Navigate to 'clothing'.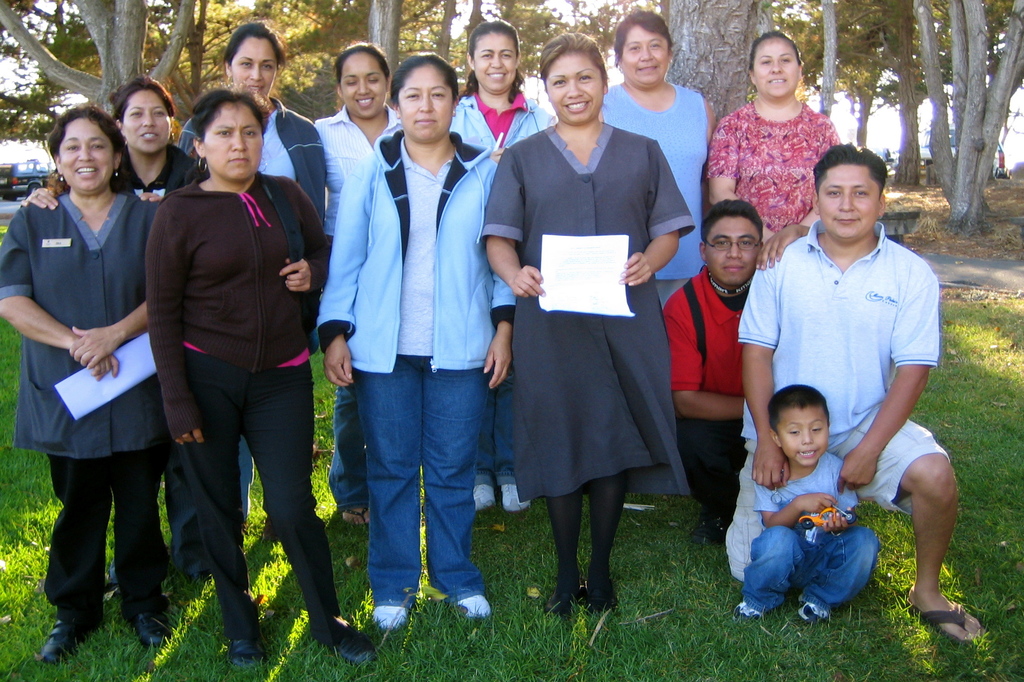
Navigation target: x1=478, y1=123, x2=697, y2=500.
